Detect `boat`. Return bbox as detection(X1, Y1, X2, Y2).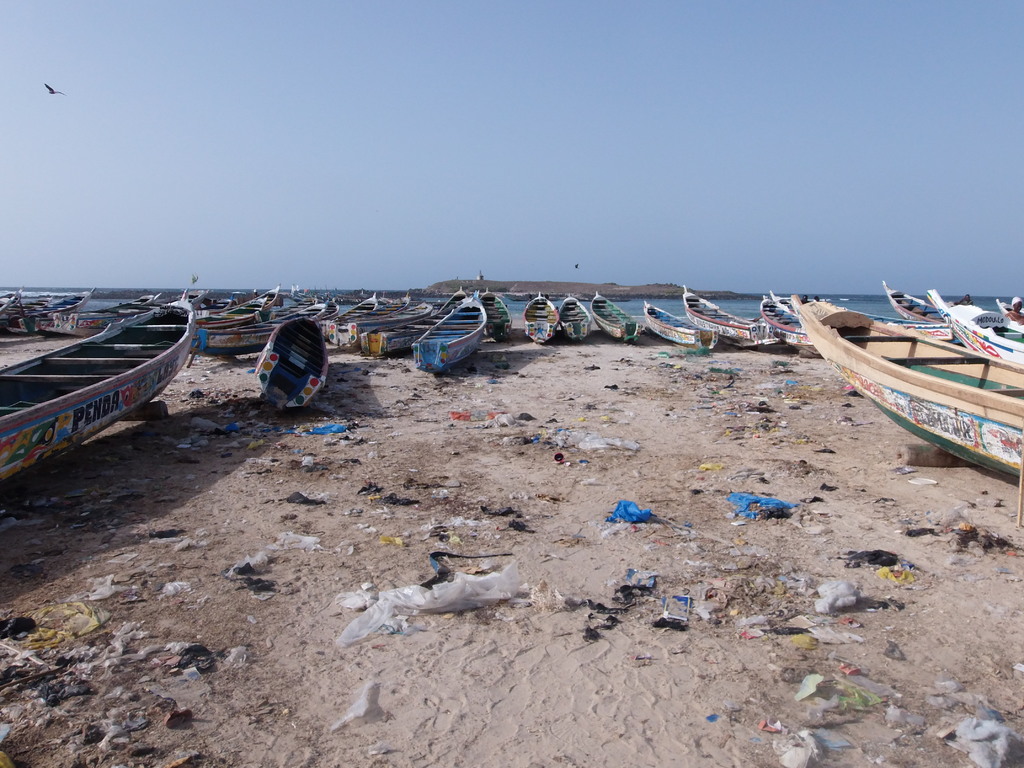
detection(0, 289, 198, 483).
